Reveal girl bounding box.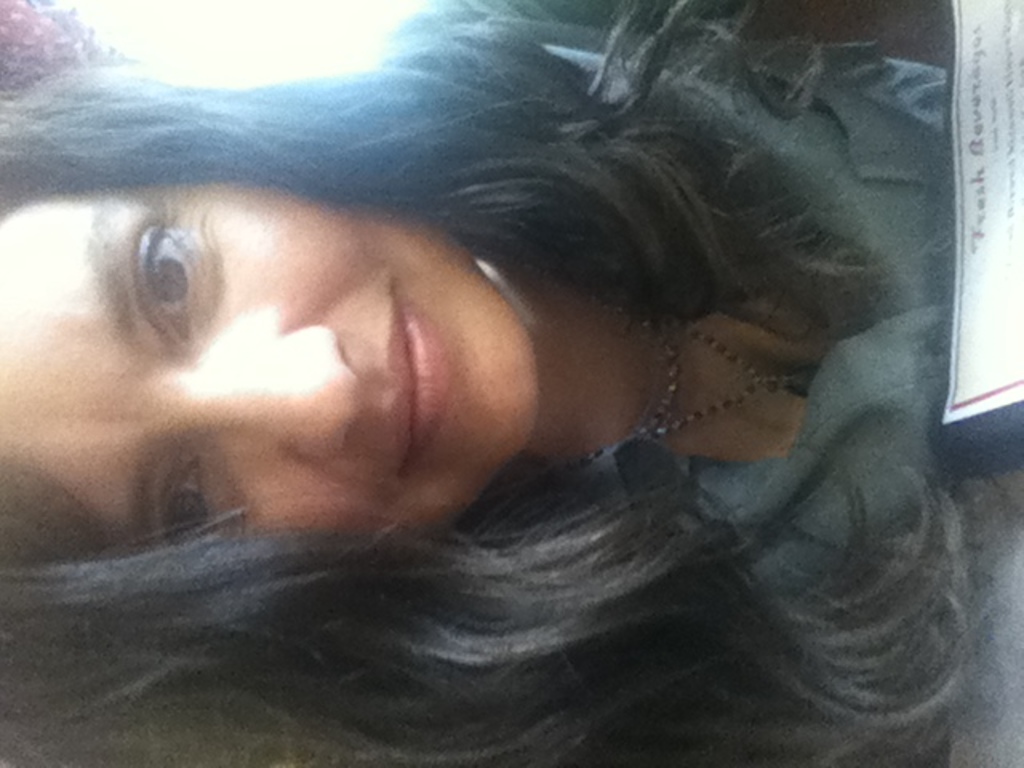
Revealed: locate(0, 0, 1022, 766).
